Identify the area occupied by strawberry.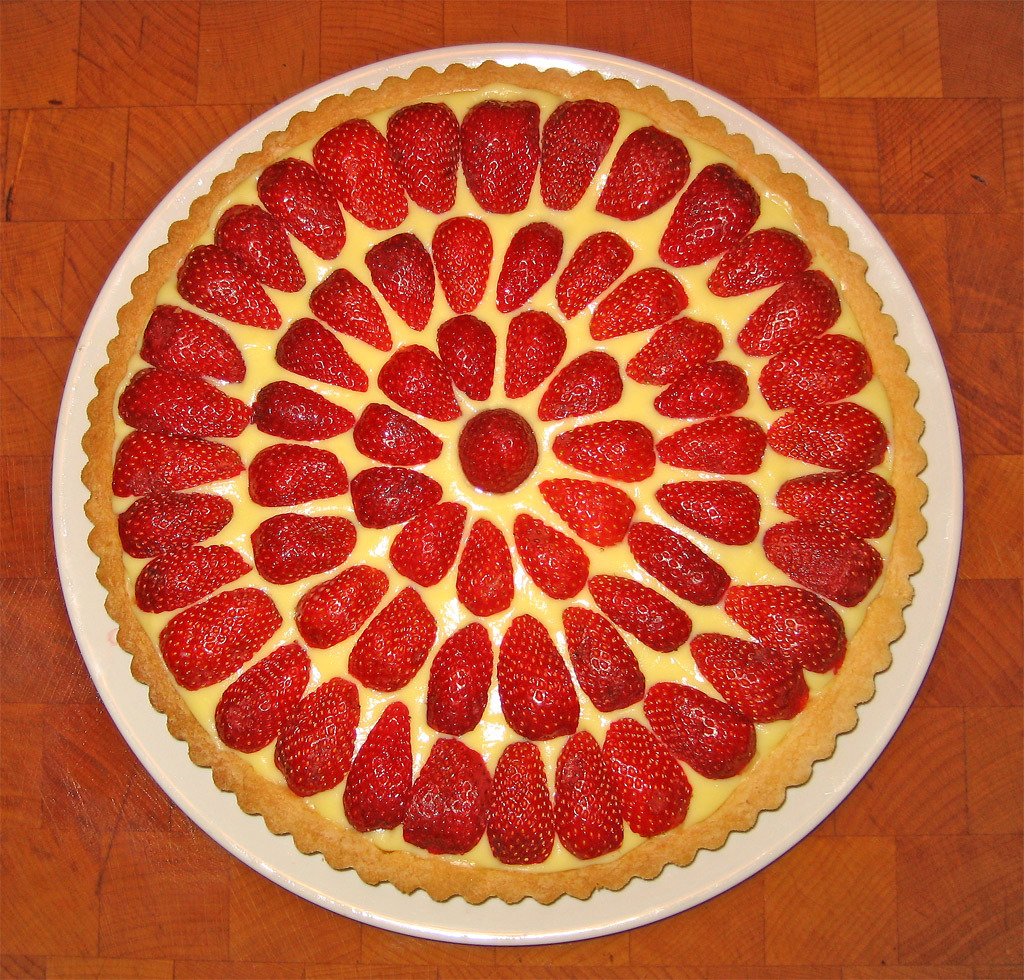
Area: select_region(769, 404, 888, 465).
